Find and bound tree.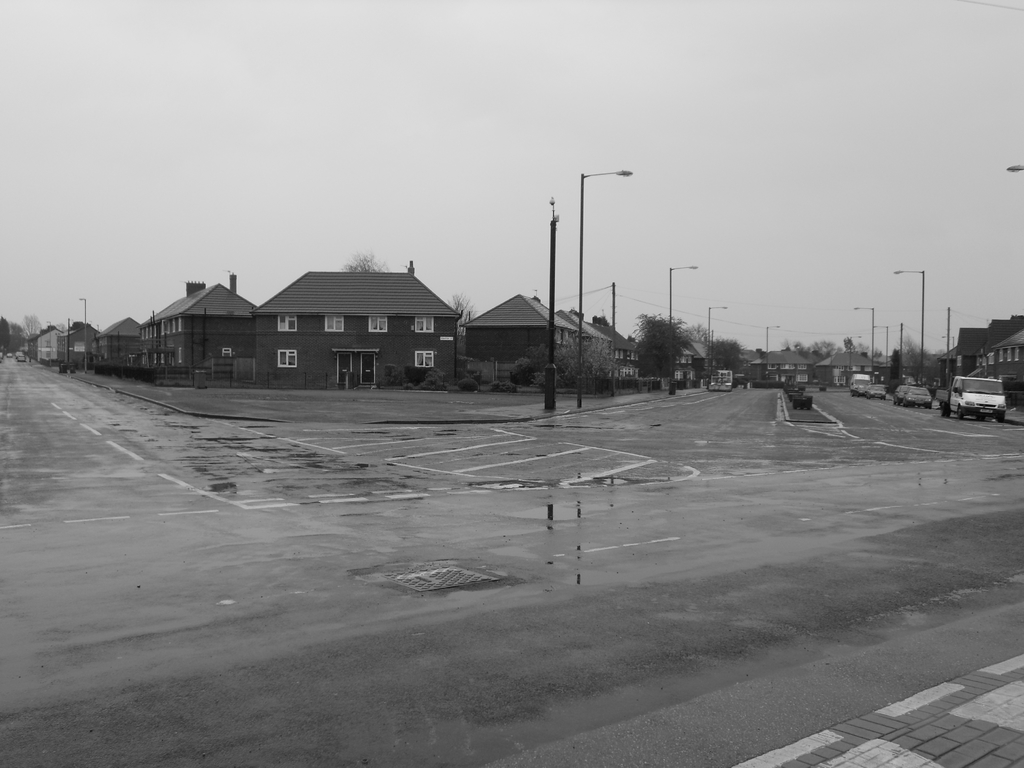
Bound: 342, 248, 383, 269.
